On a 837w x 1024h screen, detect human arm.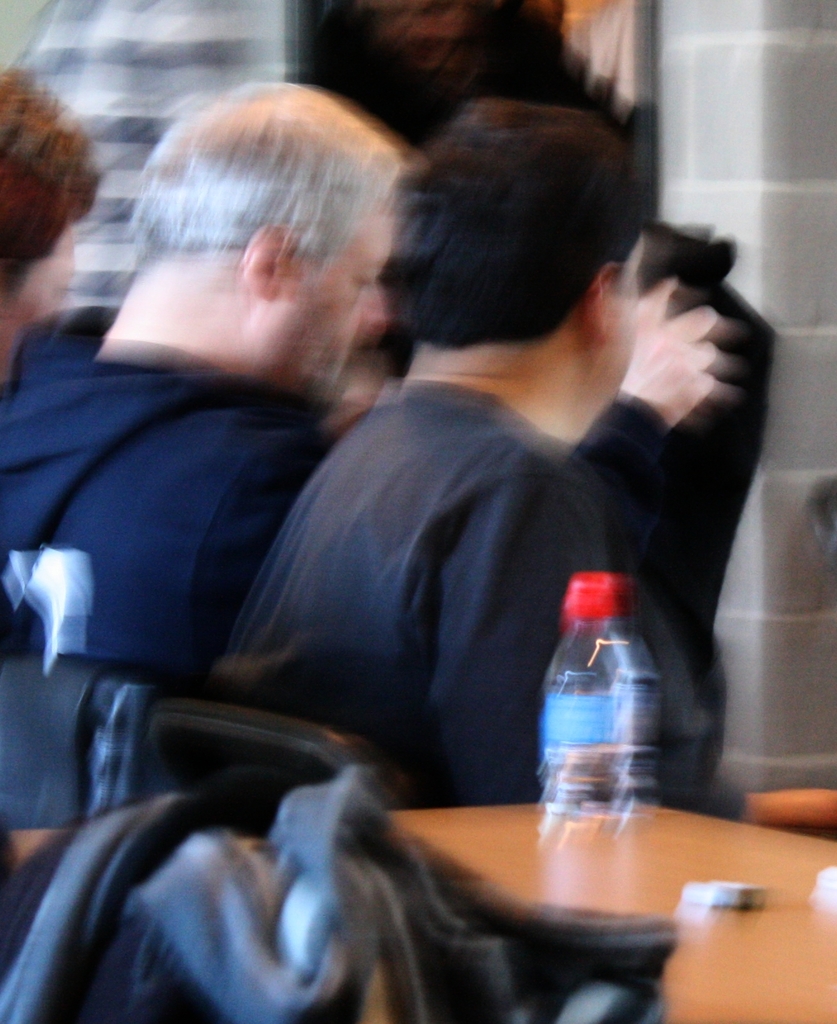
box(610, 297, 695, 486).
